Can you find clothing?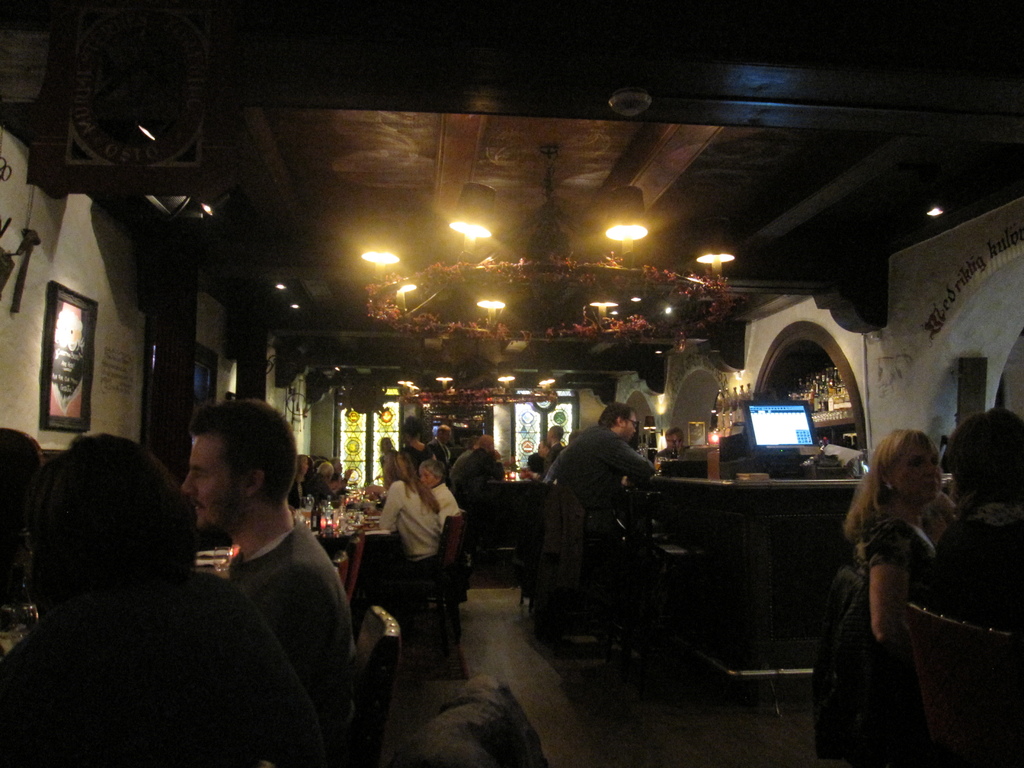
Yes, bounding box: left=540, top=425, right=668, bottom=559.
